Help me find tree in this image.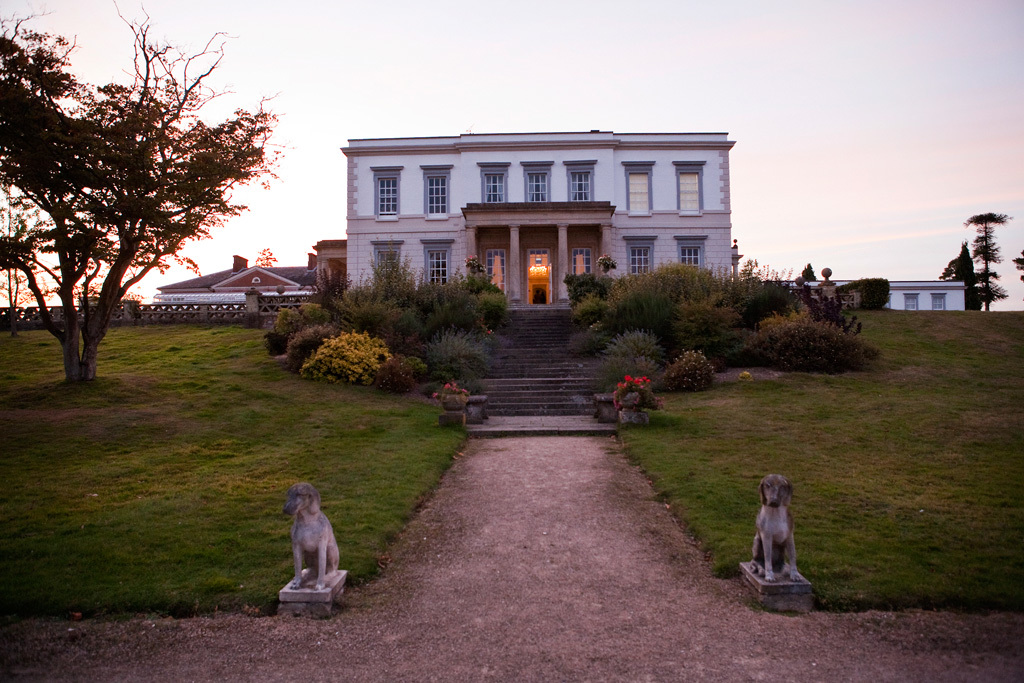
Found it: (x1=948, y1=236, x2=976, y2=309).
